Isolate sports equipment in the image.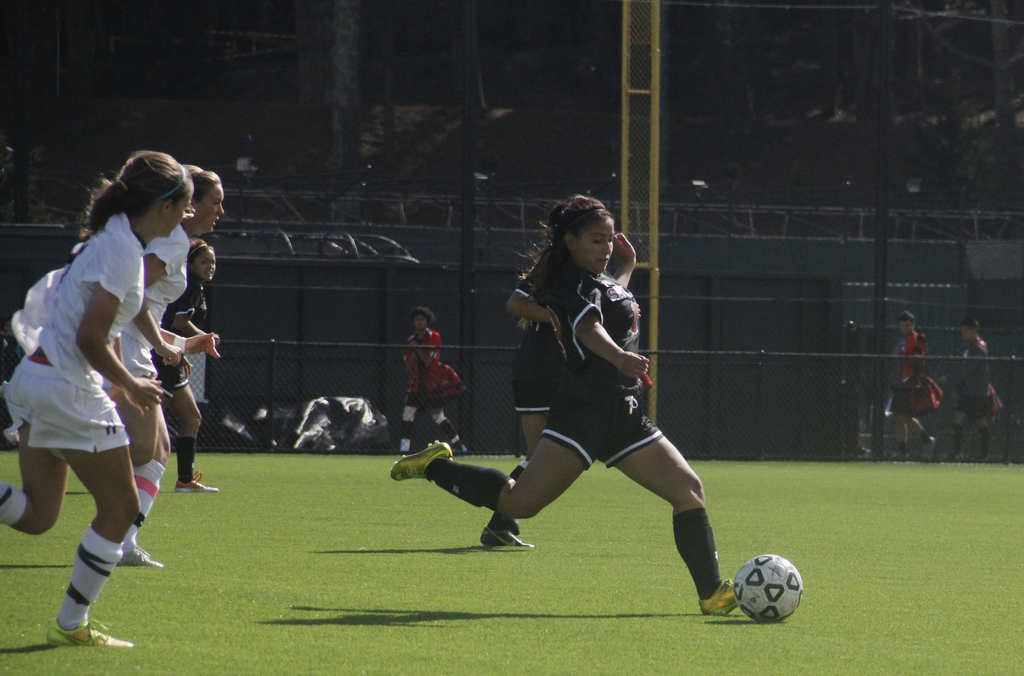
Isolated region: bbox=(388, 439, 454, 482).
